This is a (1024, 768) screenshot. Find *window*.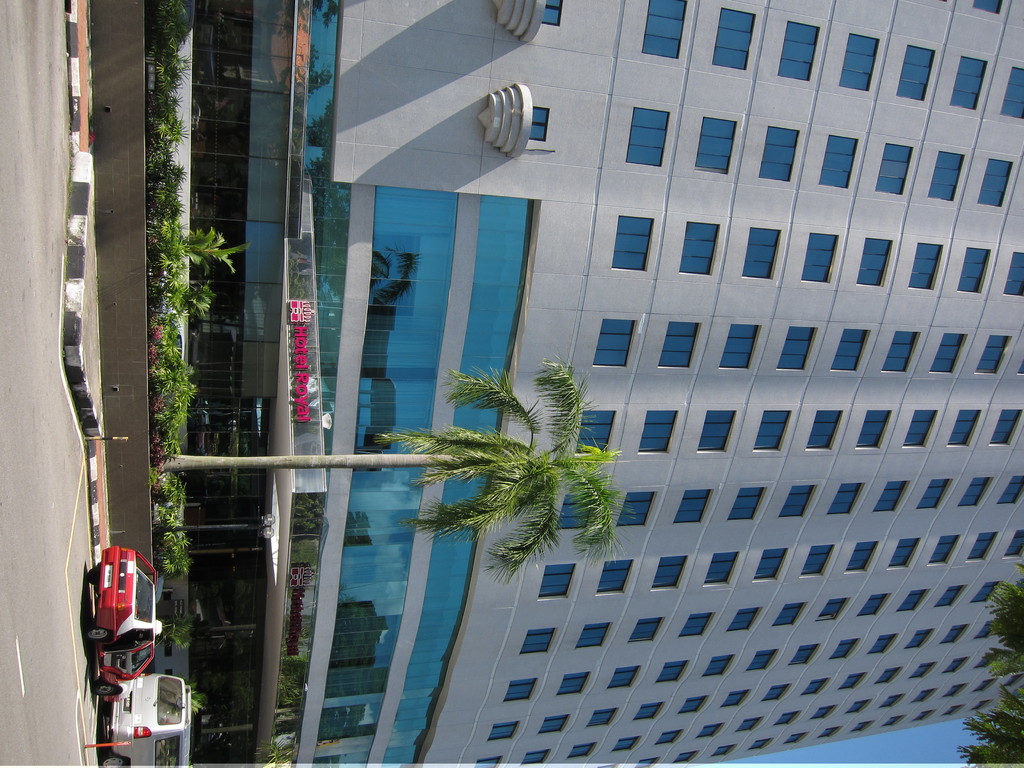
Bounding box: bbox=(694, 403, 737, 463).
